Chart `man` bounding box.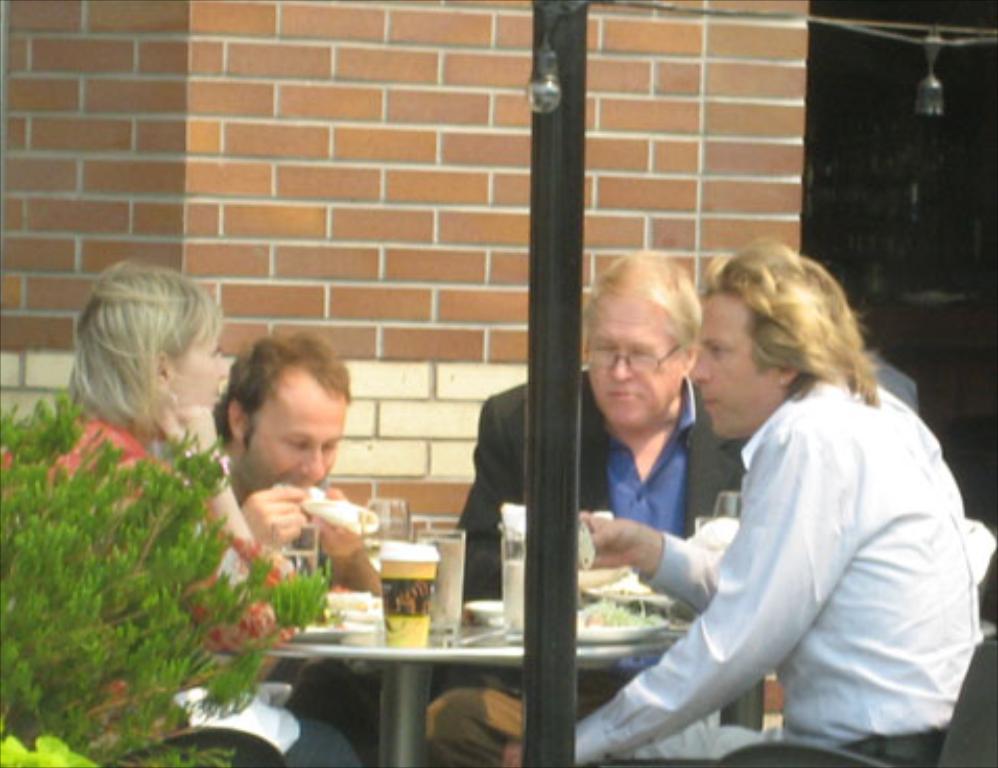
Charted: [203, 344, 409, 766].
